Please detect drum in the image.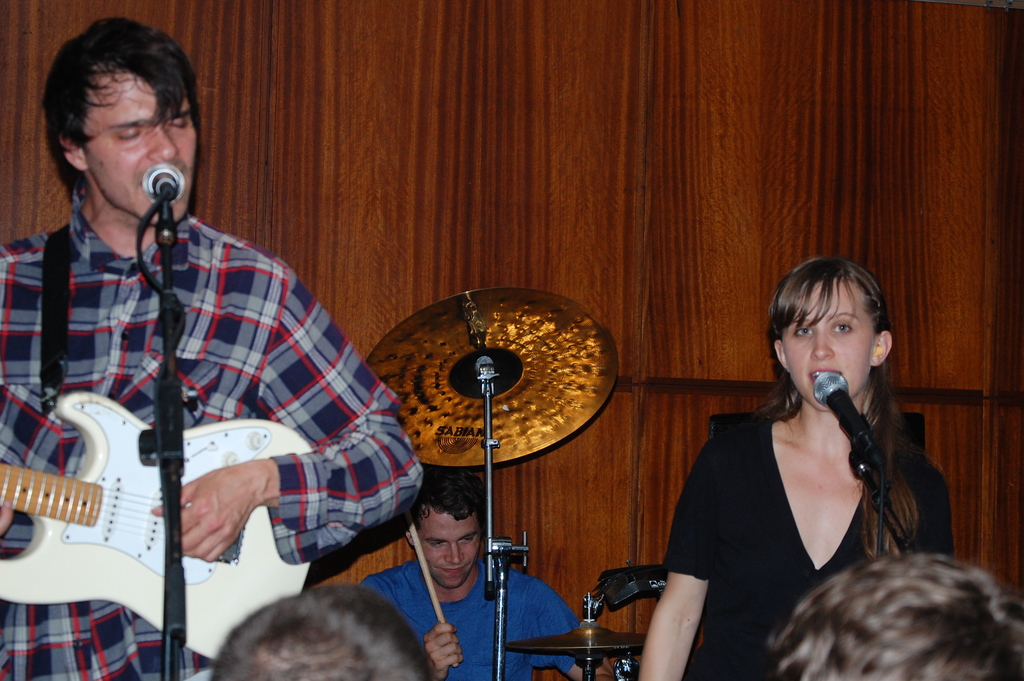
bbox=[351, 263, 634, 623].
